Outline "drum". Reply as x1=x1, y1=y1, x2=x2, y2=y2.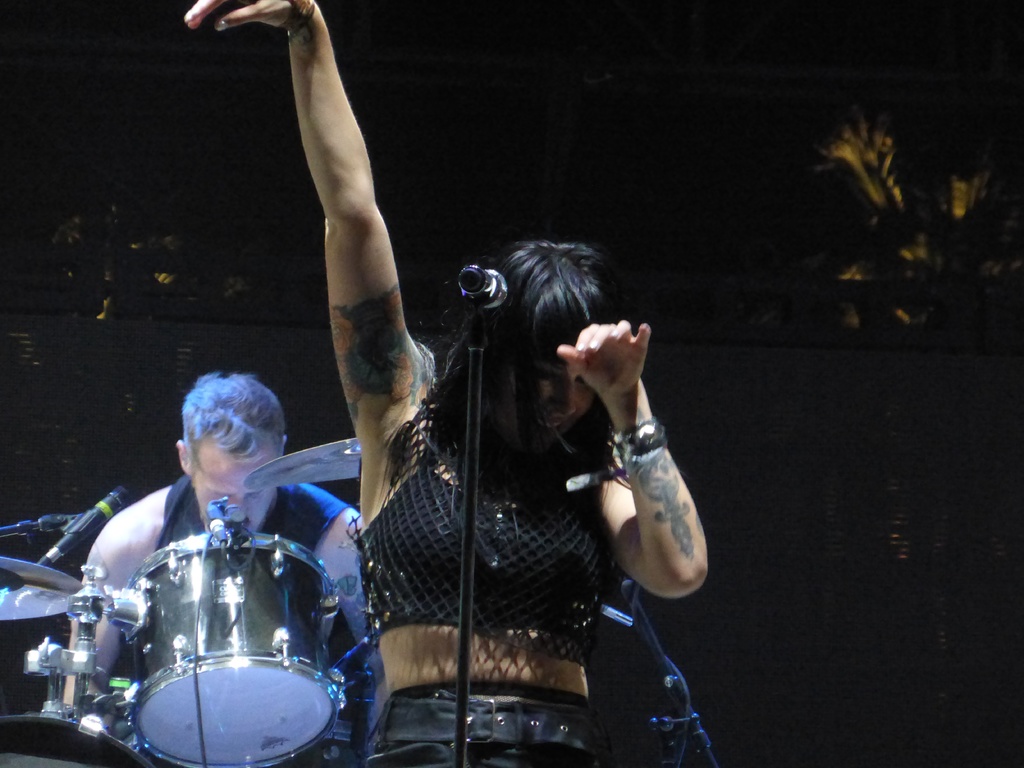
x1=0, y1=712, x2=152, y2=767.
